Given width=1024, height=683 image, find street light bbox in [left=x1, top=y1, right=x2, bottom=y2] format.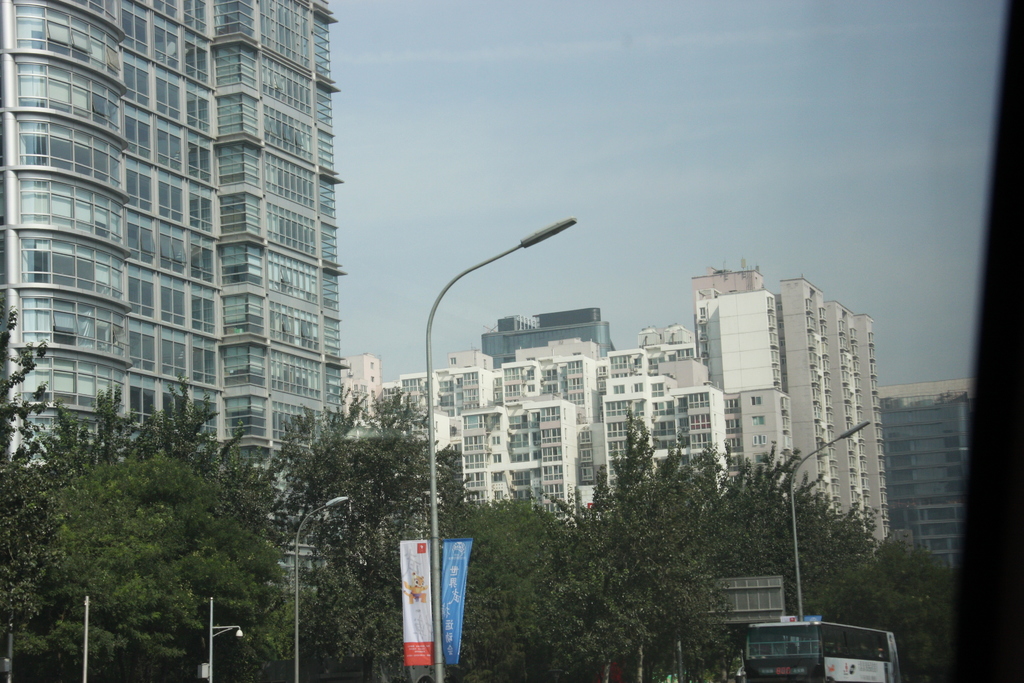
[left=205, top=598, right=249, bottom=680].
